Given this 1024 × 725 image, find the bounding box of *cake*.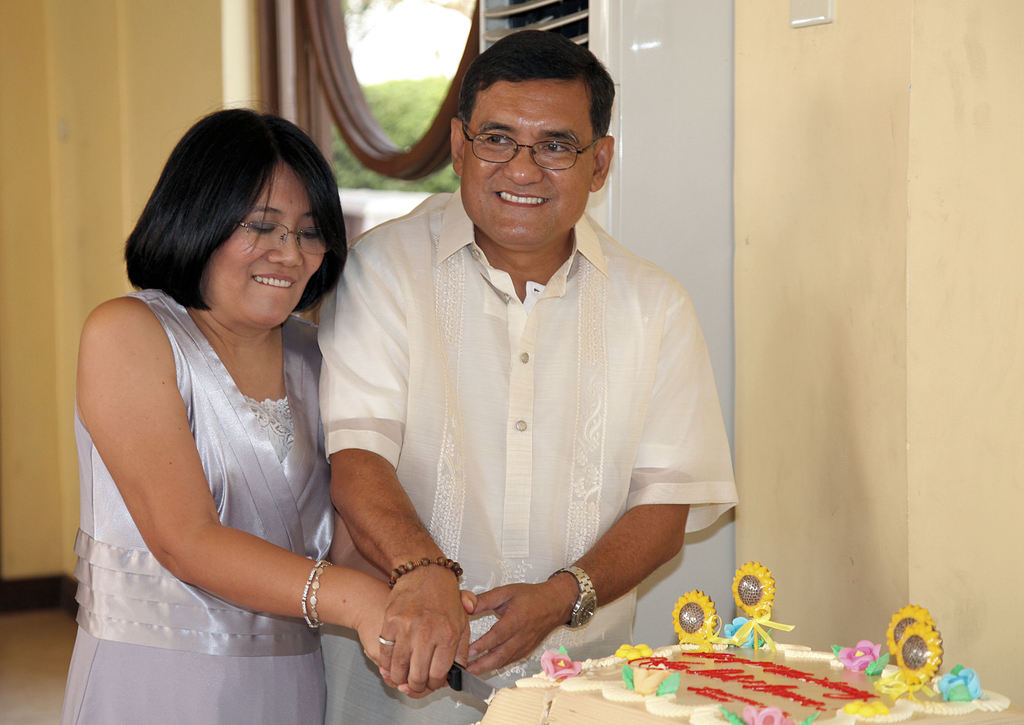
pyautogui.locateOnScreen(474, 618, 1023, 724).
